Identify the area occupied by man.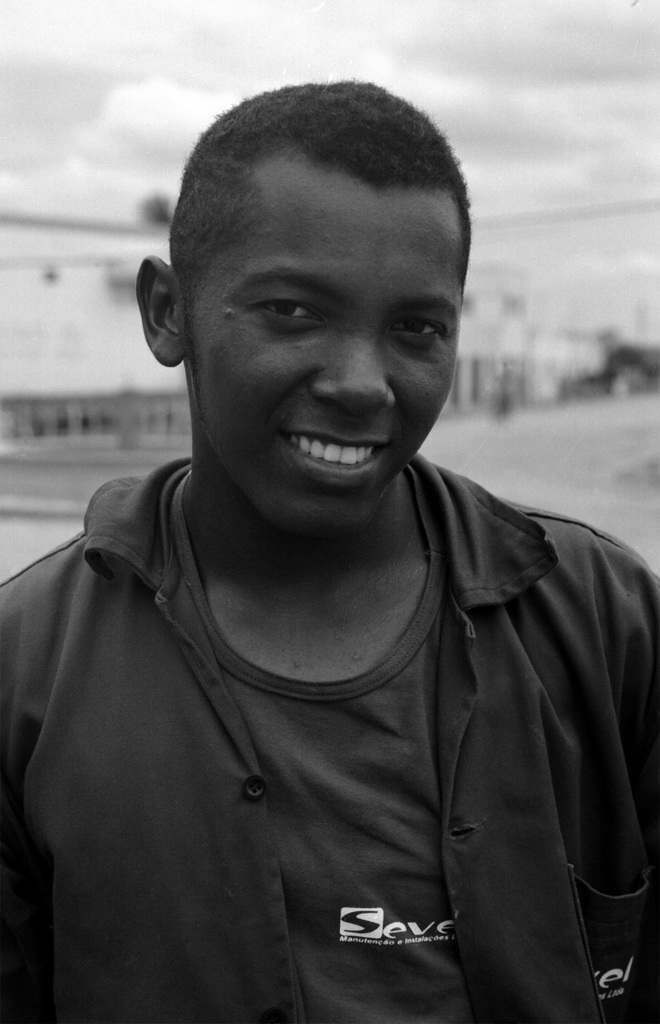
Area: [left=0, top=35, right=659, bottom=1017].
